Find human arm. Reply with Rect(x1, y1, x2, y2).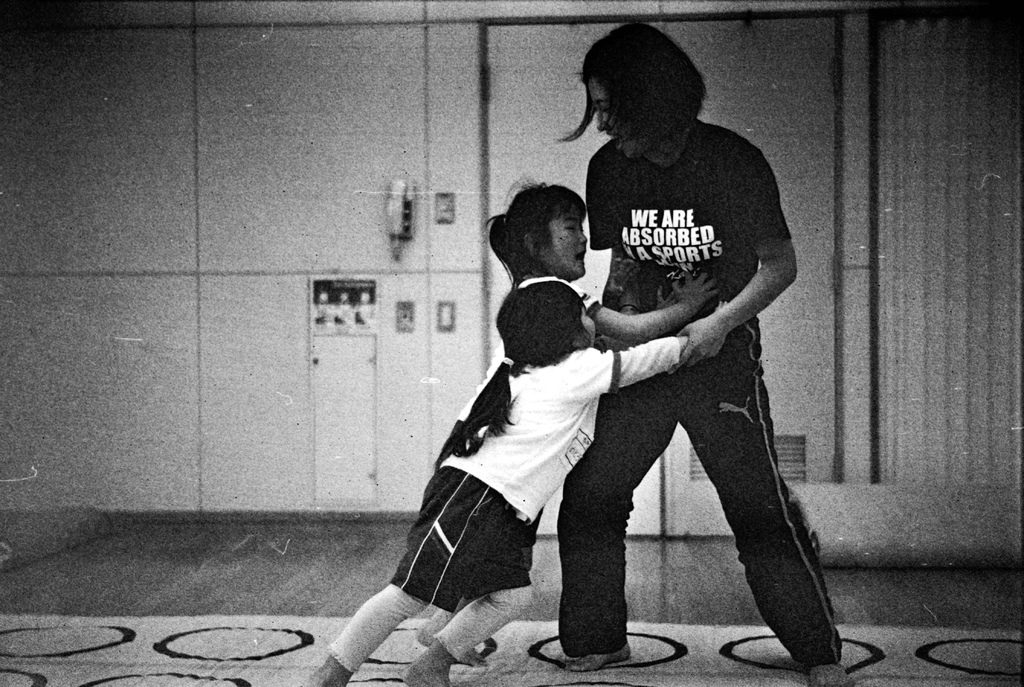
Rect(687, 146, 797, 375).
